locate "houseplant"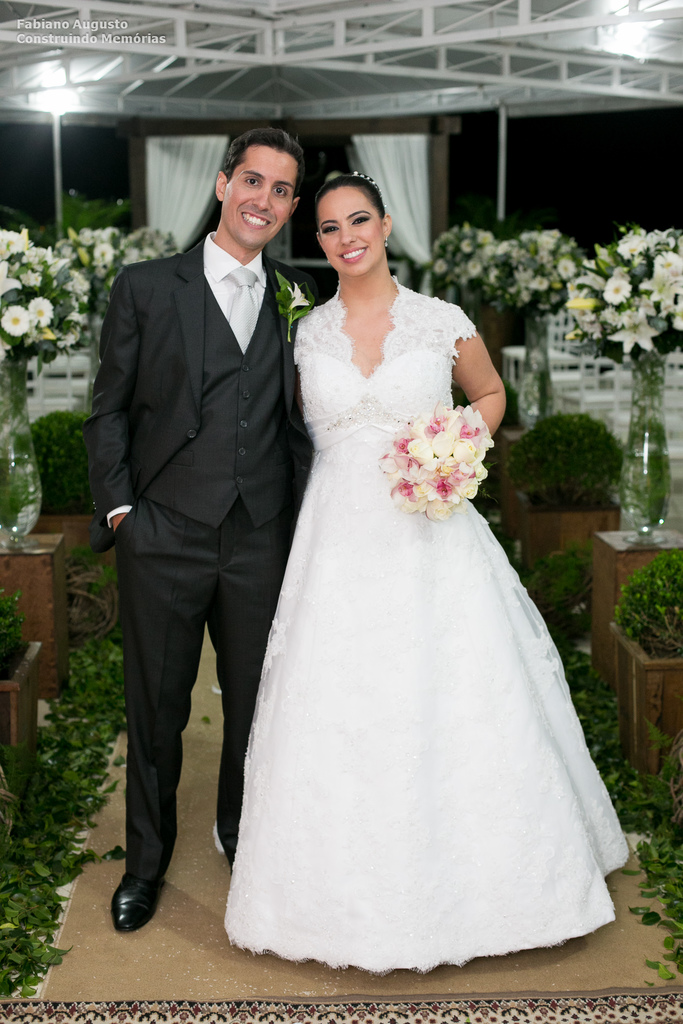
0/205/74/536
